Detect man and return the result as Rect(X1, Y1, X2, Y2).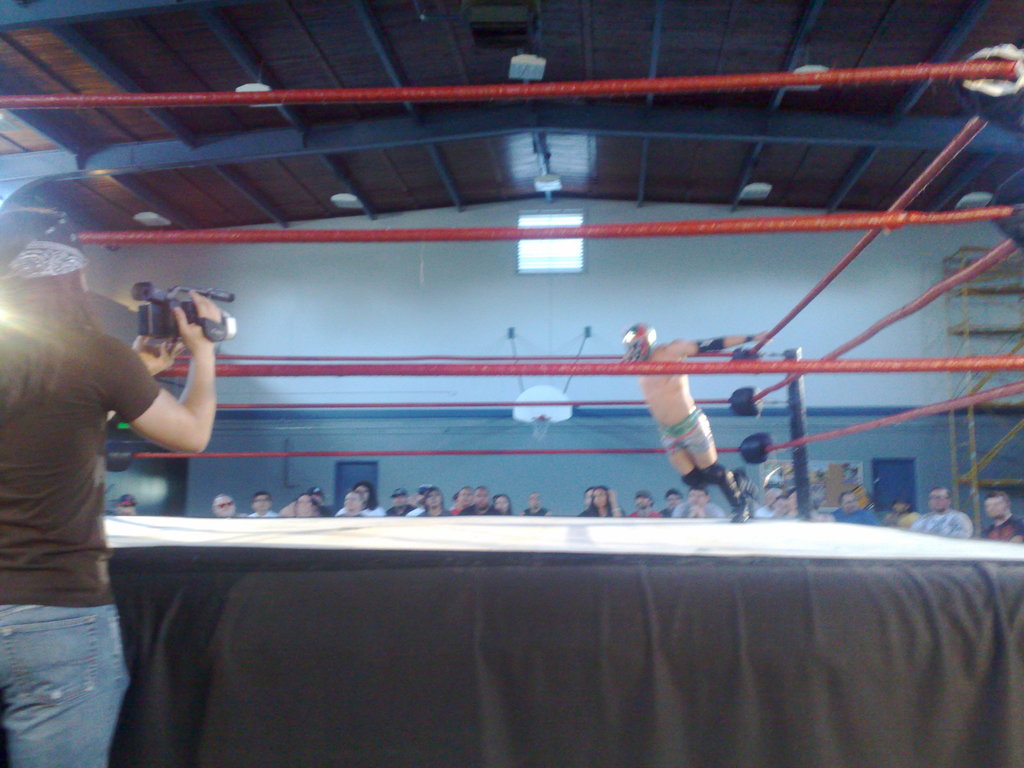
Rect(247, 492, 275, 520).
